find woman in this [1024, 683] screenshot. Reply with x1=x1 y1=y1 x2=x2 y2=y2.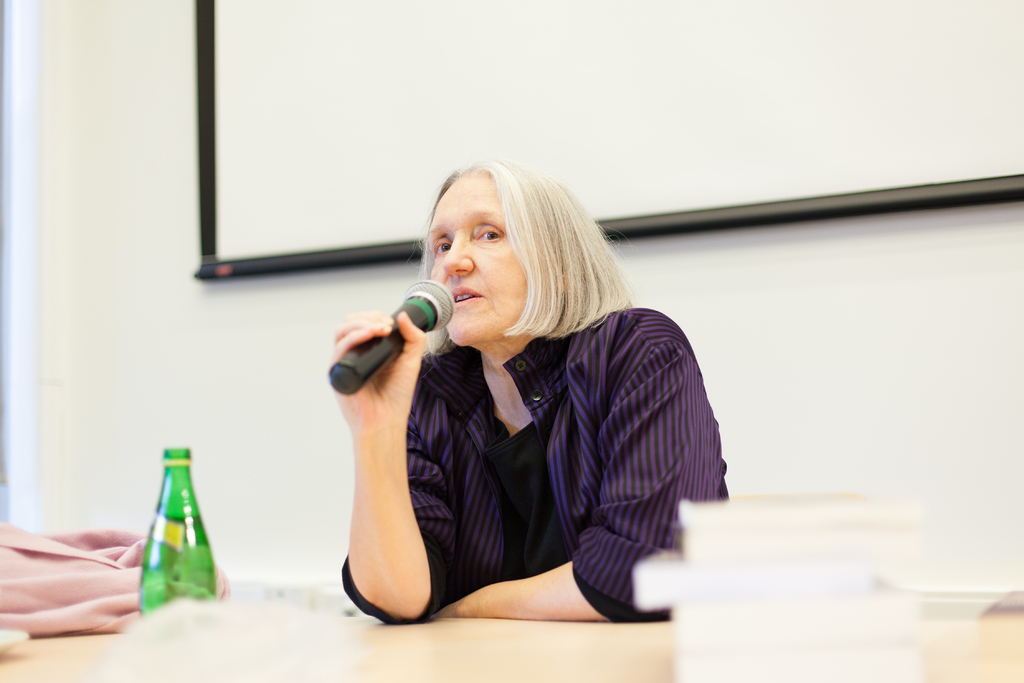
x1=314 y1=171 x2=719 y2=638.
